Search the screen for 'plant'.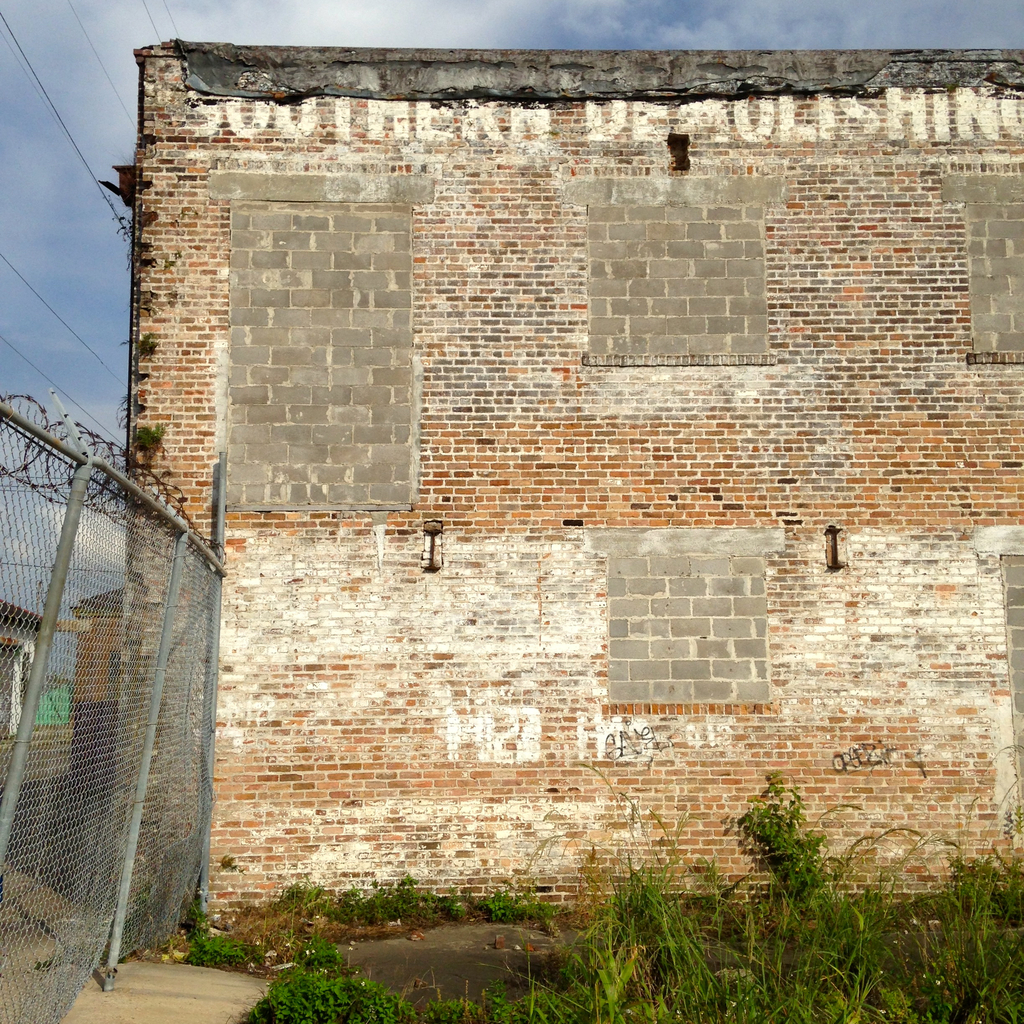
Found at bbox(174, 927, 268, 970).
